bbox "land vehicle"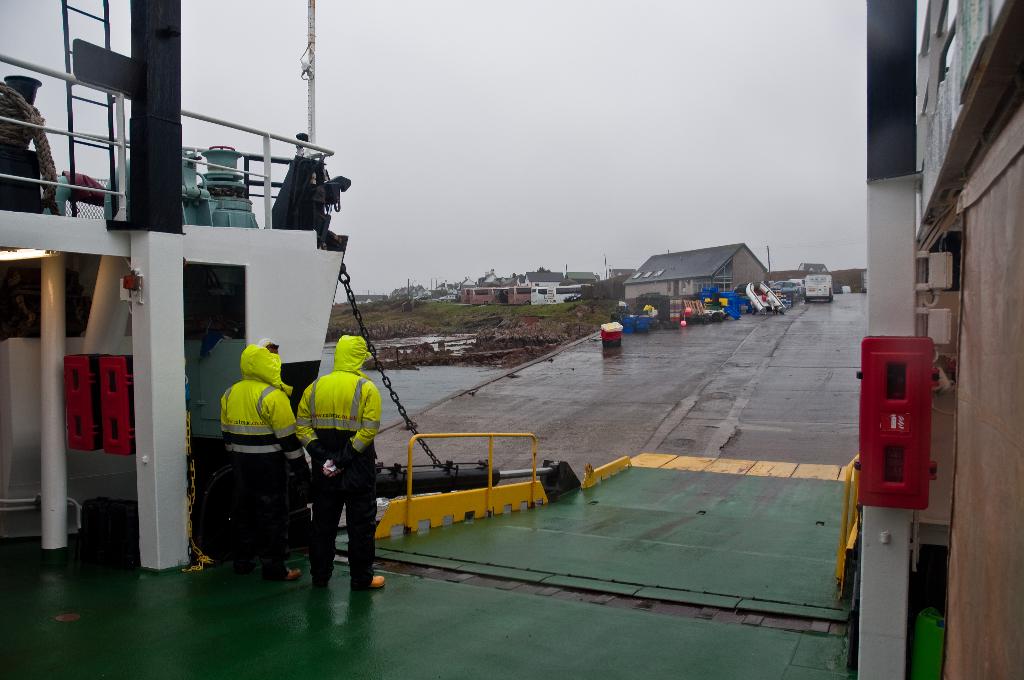
[left=797, top=273, right=836, bottom=304]
